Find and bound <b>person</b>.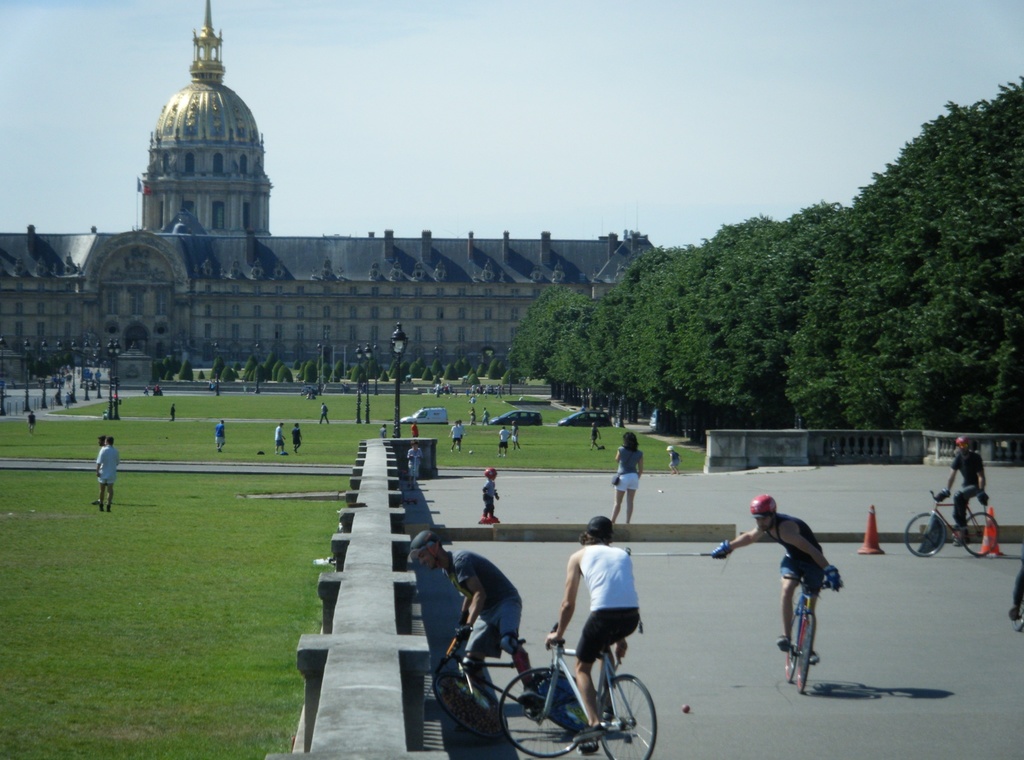
Bound: 445, 422, 466, 451.
